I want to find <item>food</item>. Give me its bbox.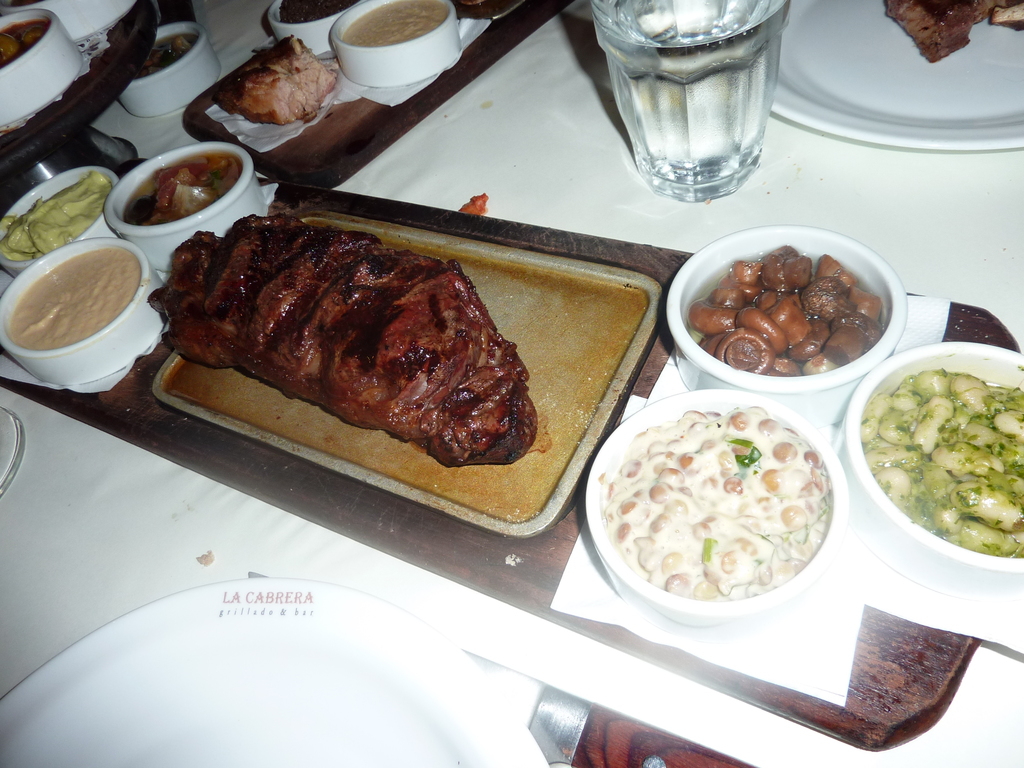
[881,0,1023,67].
